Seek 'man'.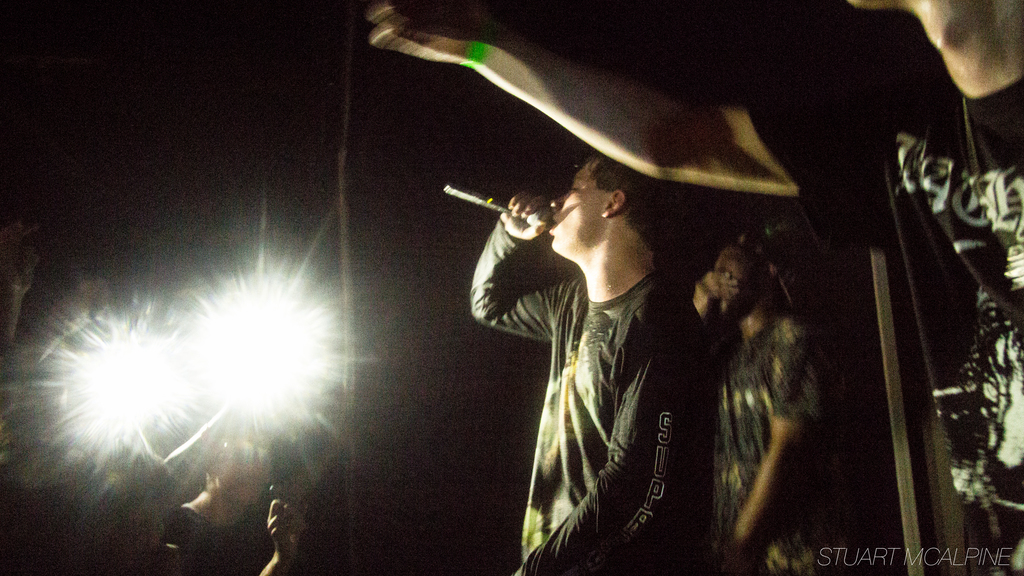
464/145/771/538.
